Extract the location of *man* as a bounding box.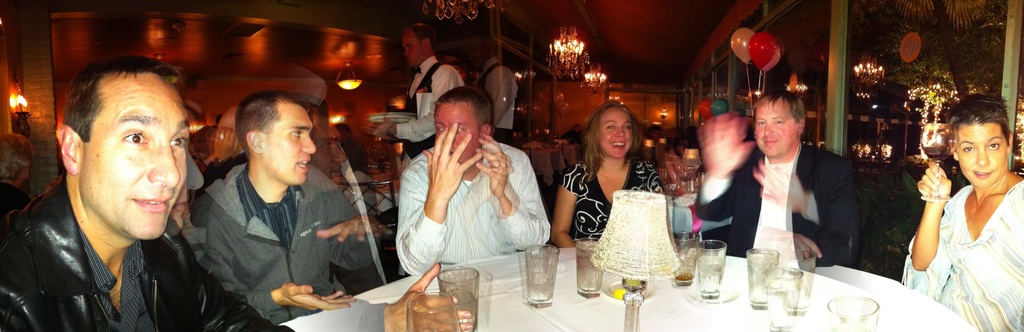
[189,152,207,207].
